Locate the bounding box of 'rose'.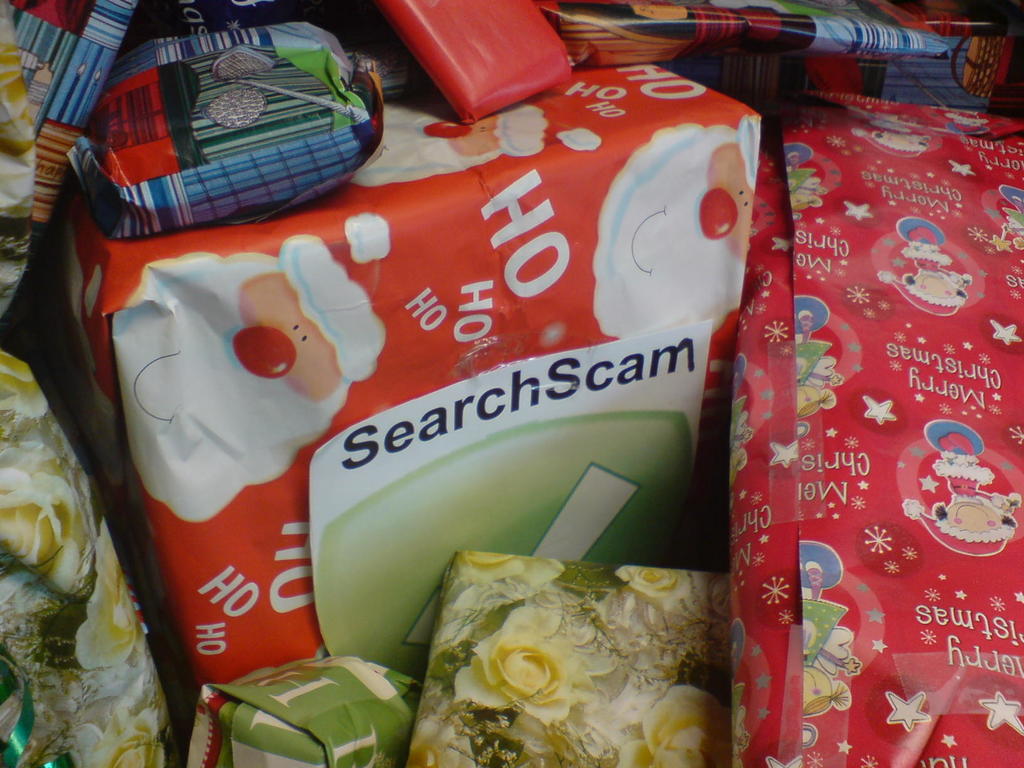
Bounding box: BBox(69, 515, 140, 671).
